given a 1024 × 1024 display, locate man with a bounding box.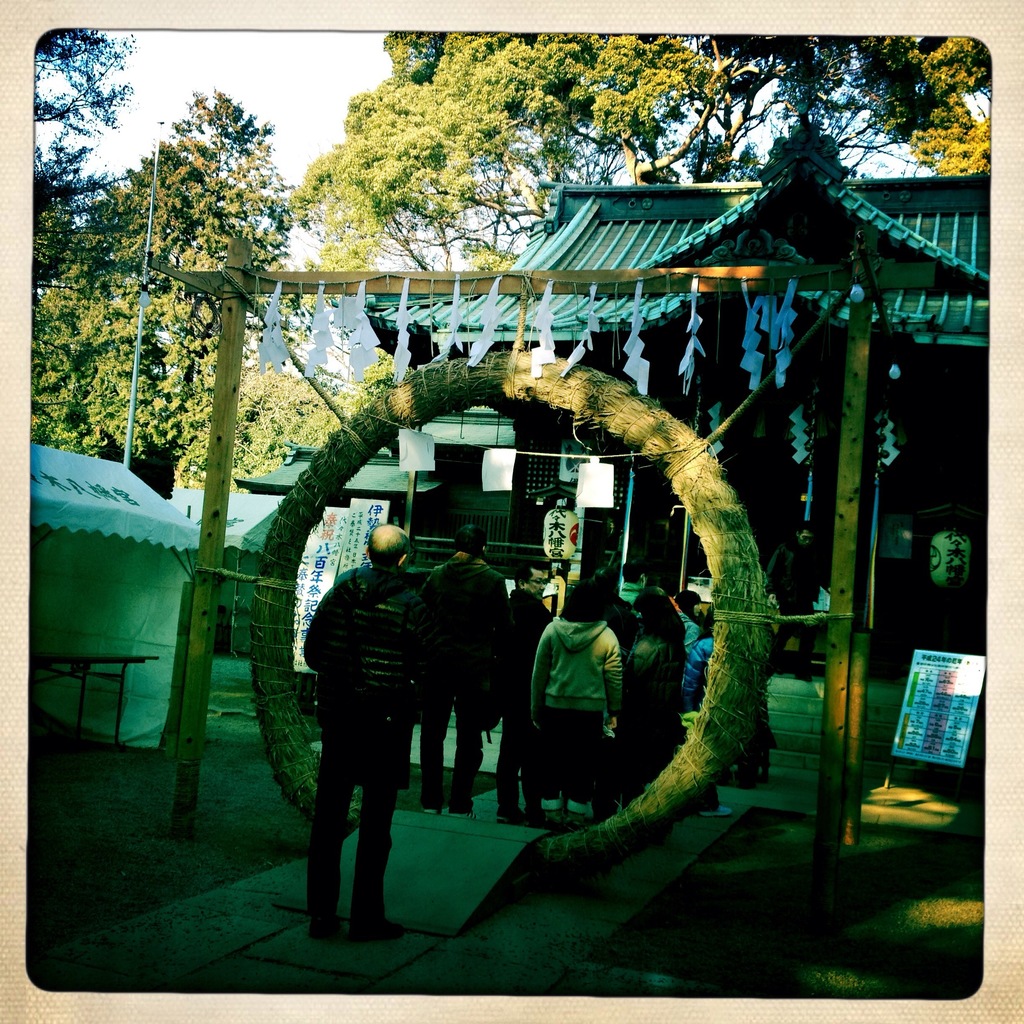
Located: (left=417, top=519, right=512, bottom=824).
